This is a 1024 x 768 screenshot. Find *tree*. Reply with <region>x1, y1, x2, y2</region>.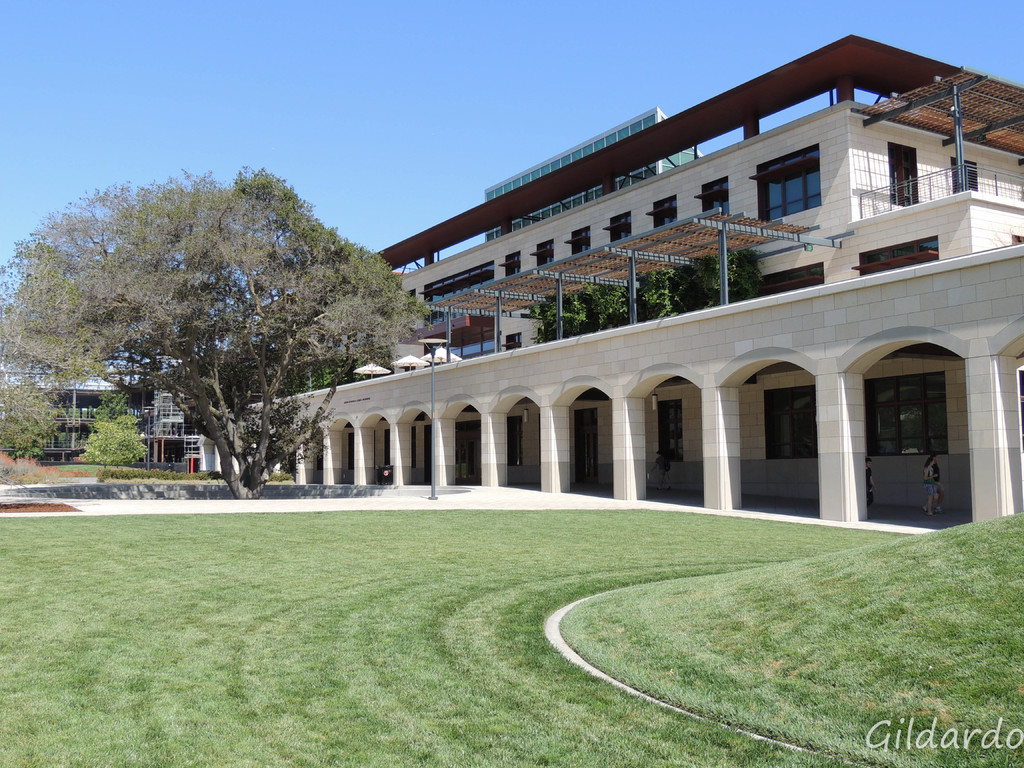
<region>79, 201, 408, 499</region>.
